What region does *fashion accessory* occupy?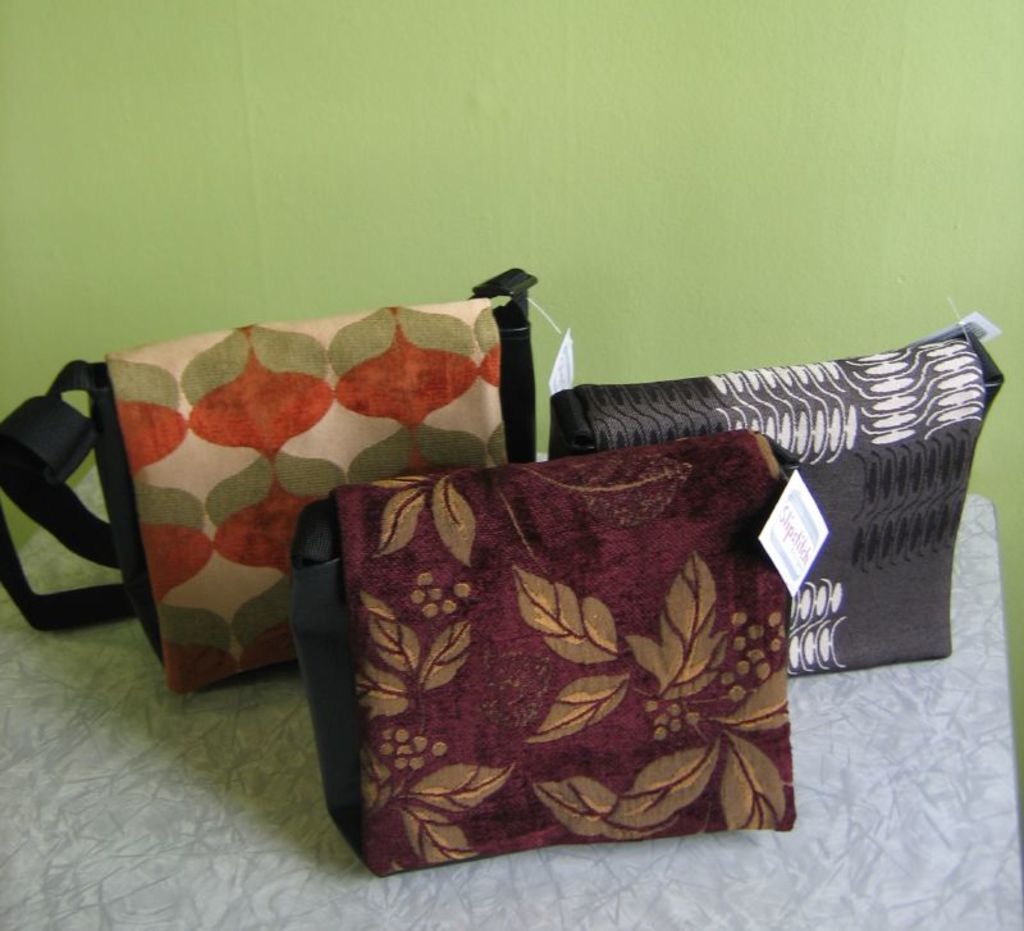
detection(0, 263, 540, 694).
